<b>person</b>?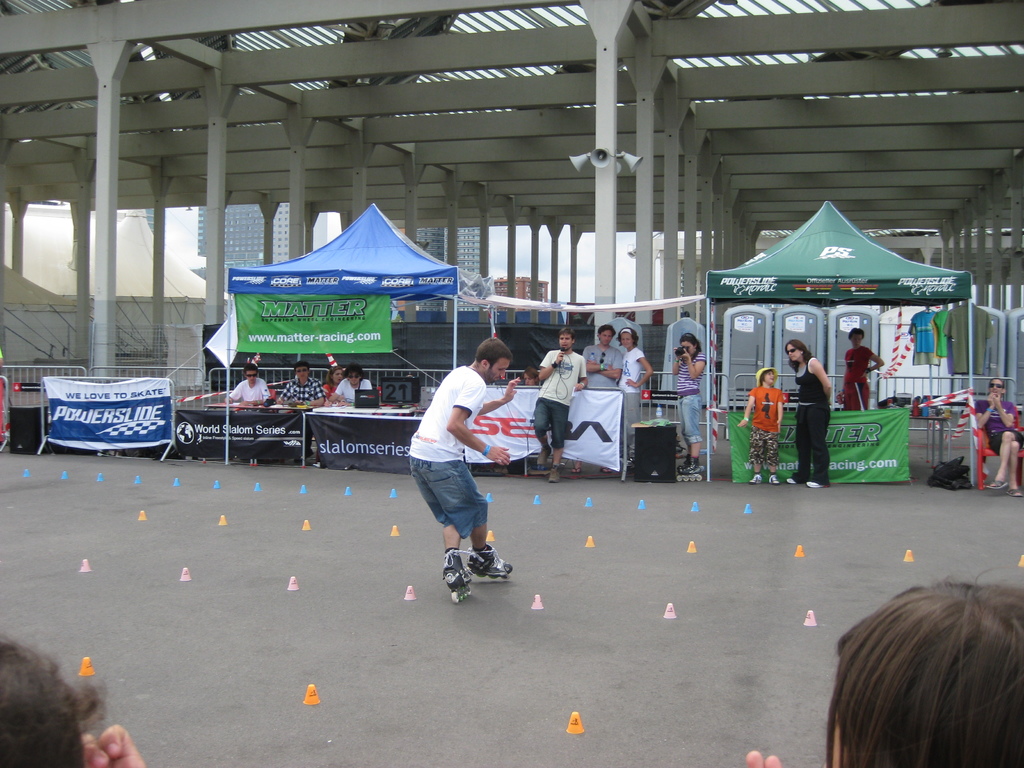
x1=326, y1=356, x2=342, y2=392
